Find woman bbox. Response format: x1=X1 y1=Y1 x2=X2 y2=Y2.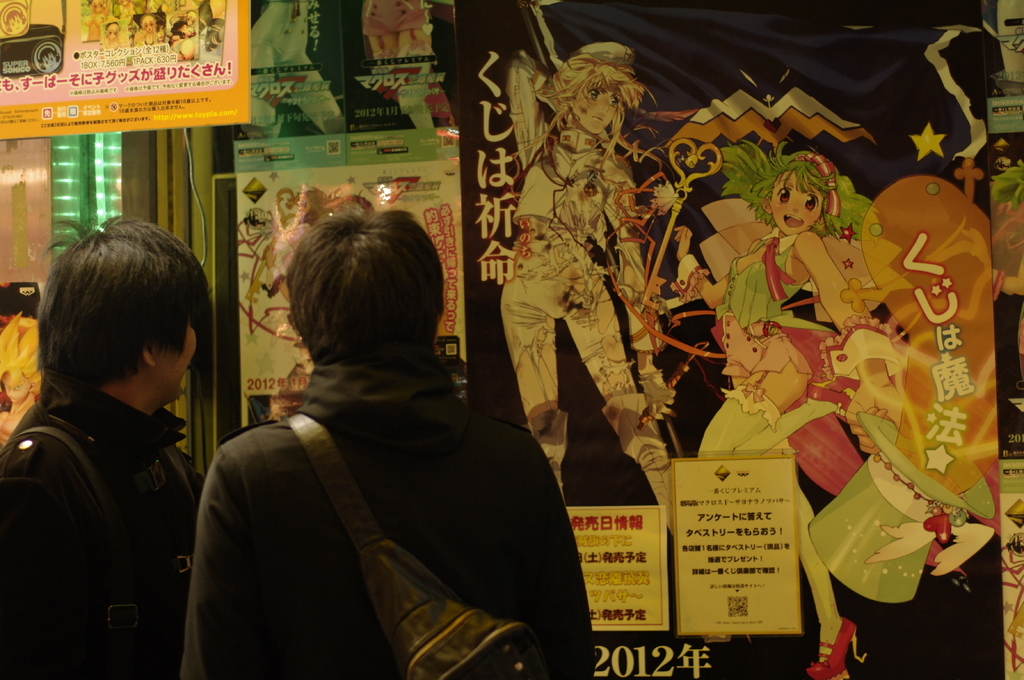
x1=102 y1=21 x2=126 y2=52.
